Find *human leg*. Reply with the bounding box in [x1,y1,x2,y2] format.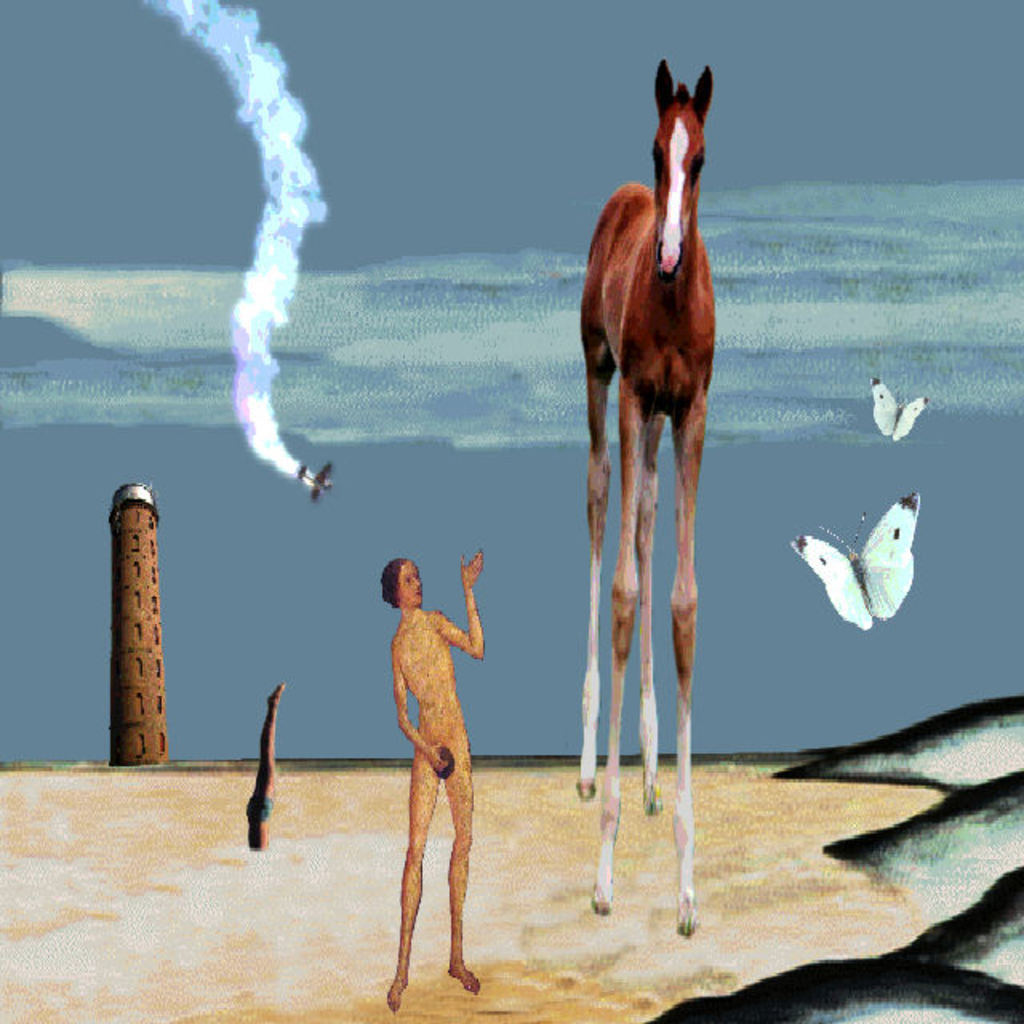
[387,754,450,1006].
